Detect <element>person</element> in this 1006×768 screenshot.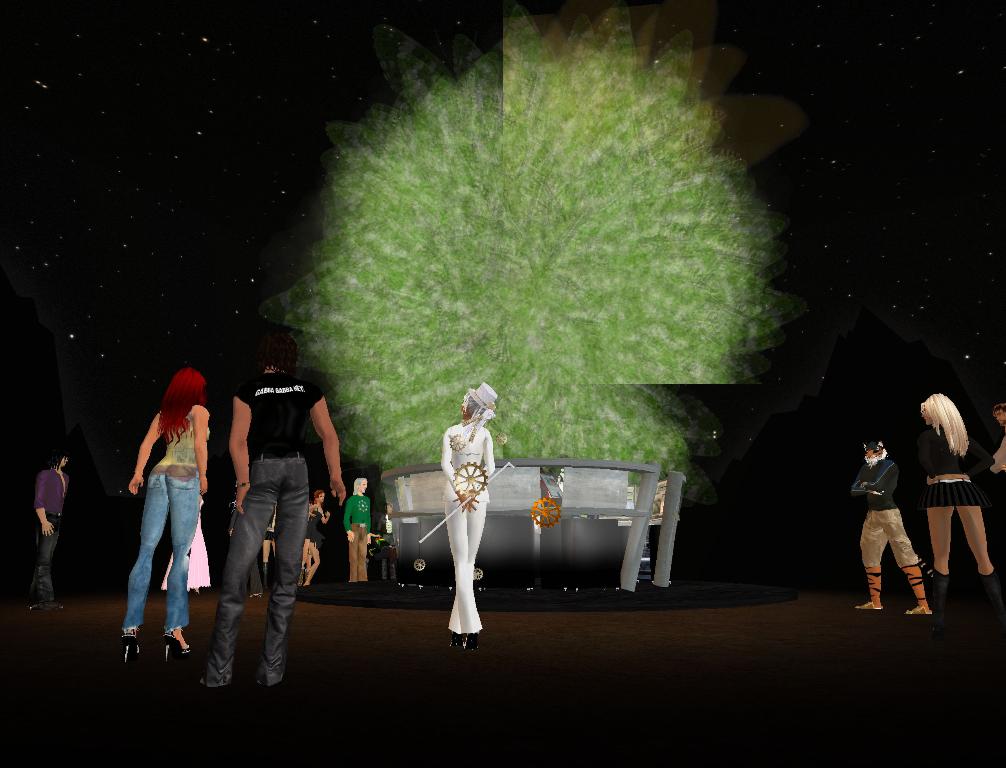
Detection: x1=258, y1=511, x2=276, y2=598.
